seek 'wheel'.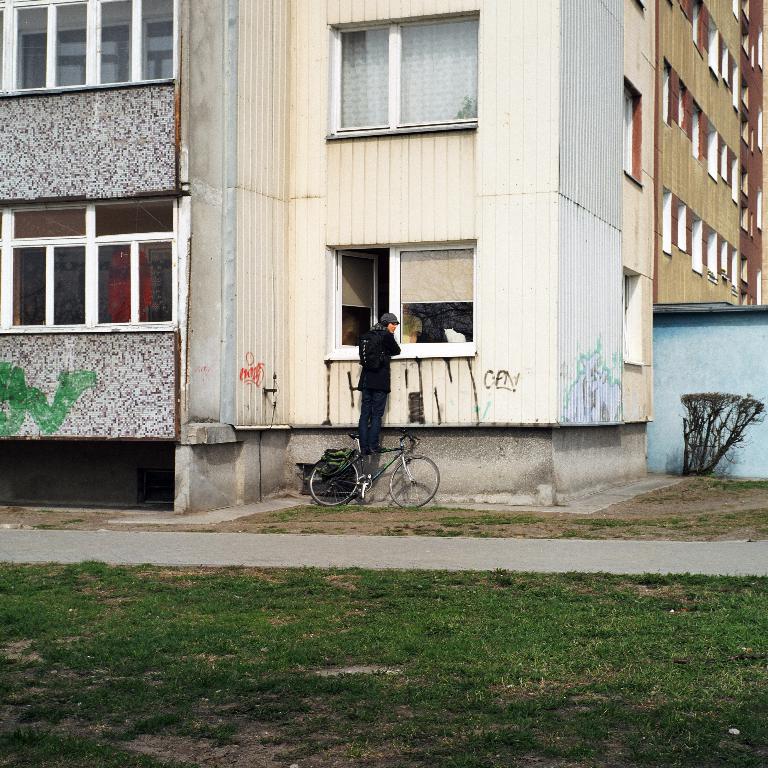
390, 455, 439, 507.
